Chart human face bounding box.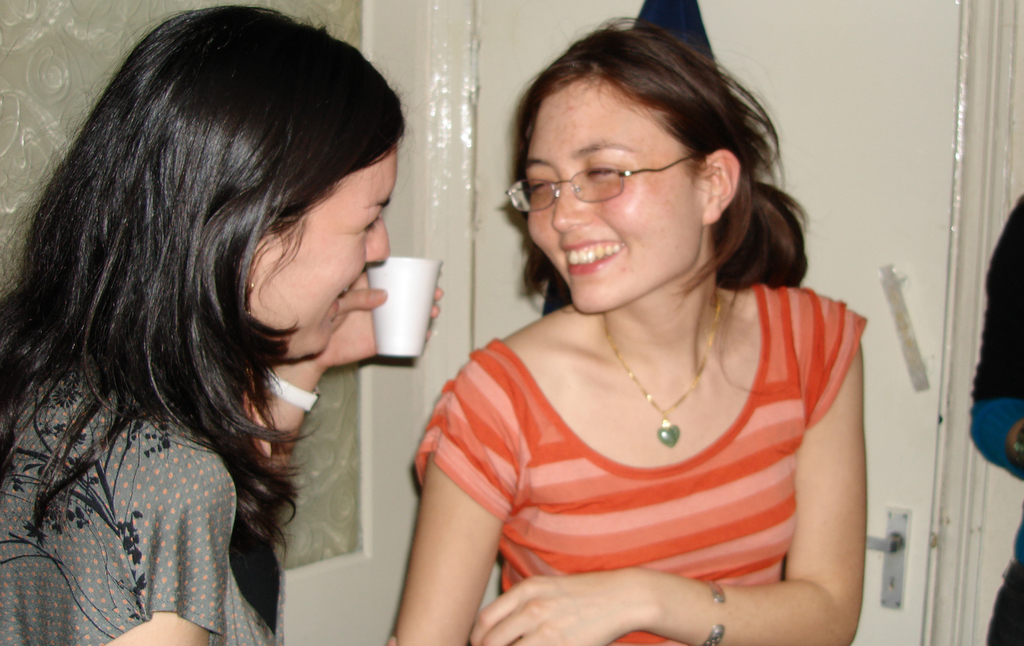
Charted: [left=522, top=76, right=705, bottom=318].
